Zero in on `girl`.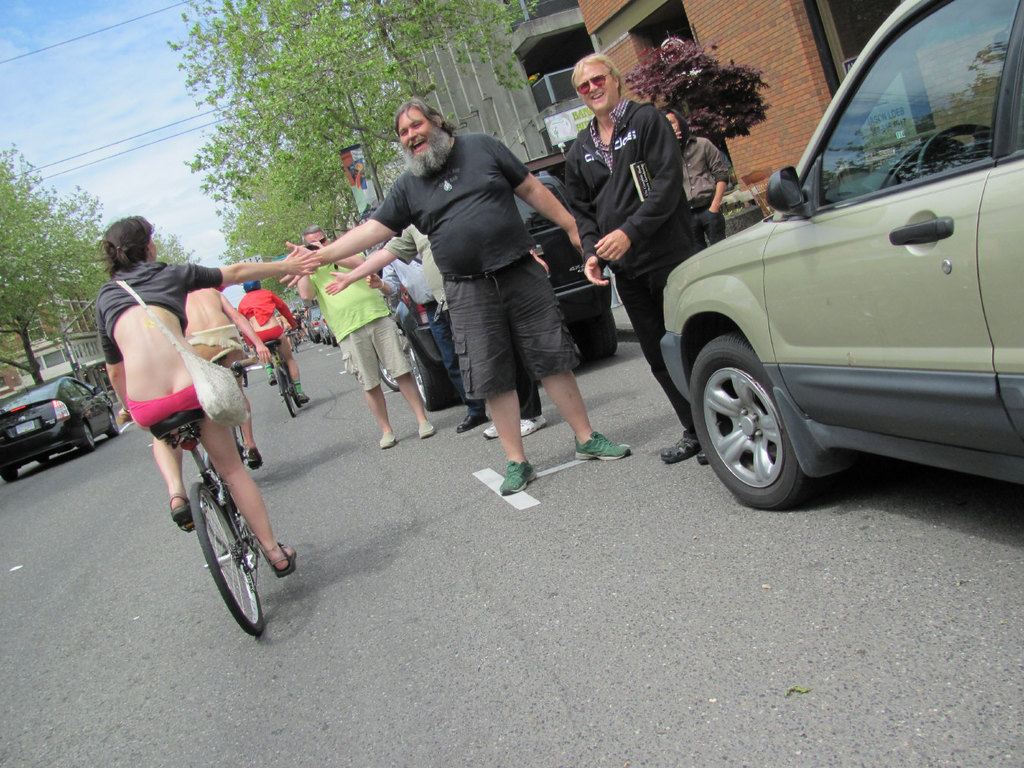
Zeroed in: bbox=[659, 101, 748, 257].
